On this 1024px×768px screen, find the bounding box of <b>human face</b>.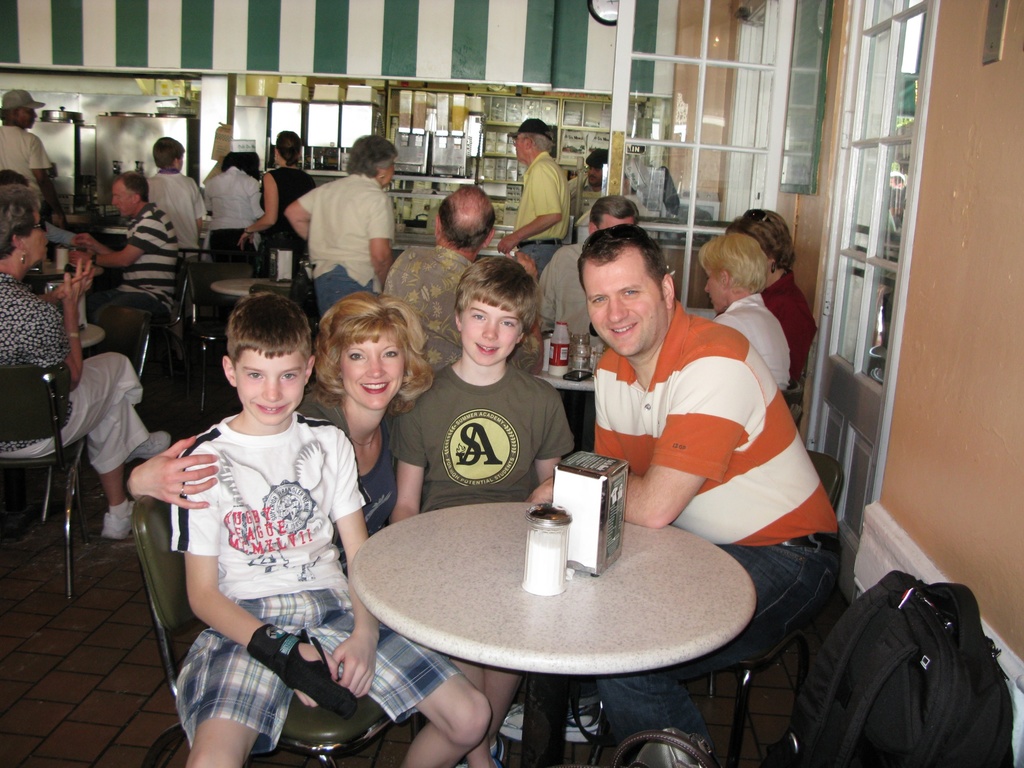
Bounding box: (x1=344, y1=337, x2=406, y2=408).
